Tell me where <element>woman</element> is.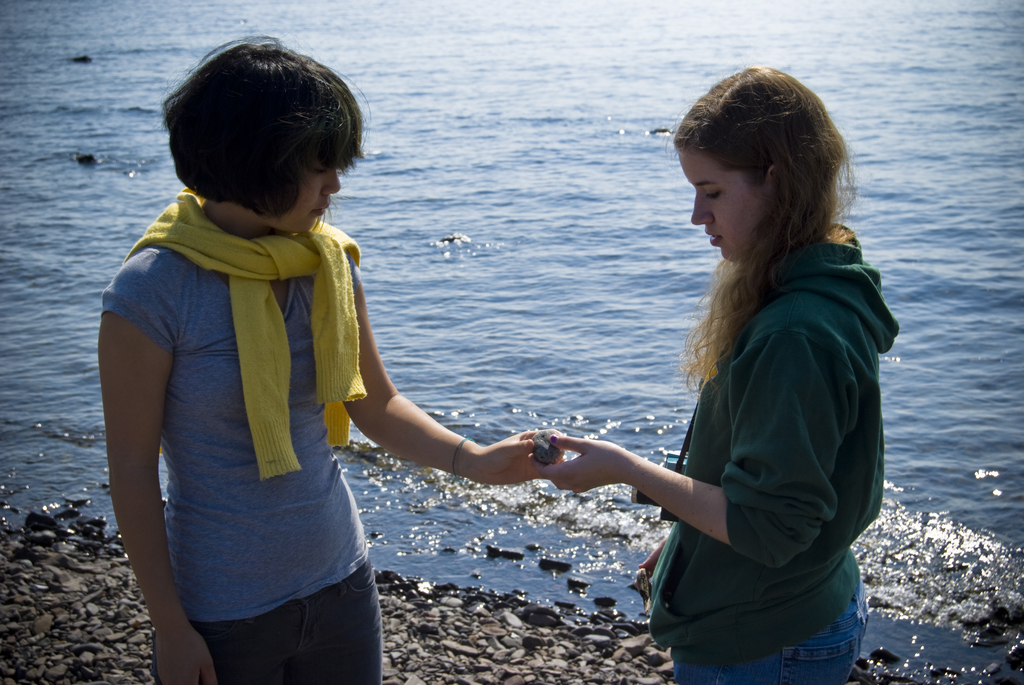
<element>woman</element> is at (left=531, top=68, right=900, bottom=684).
